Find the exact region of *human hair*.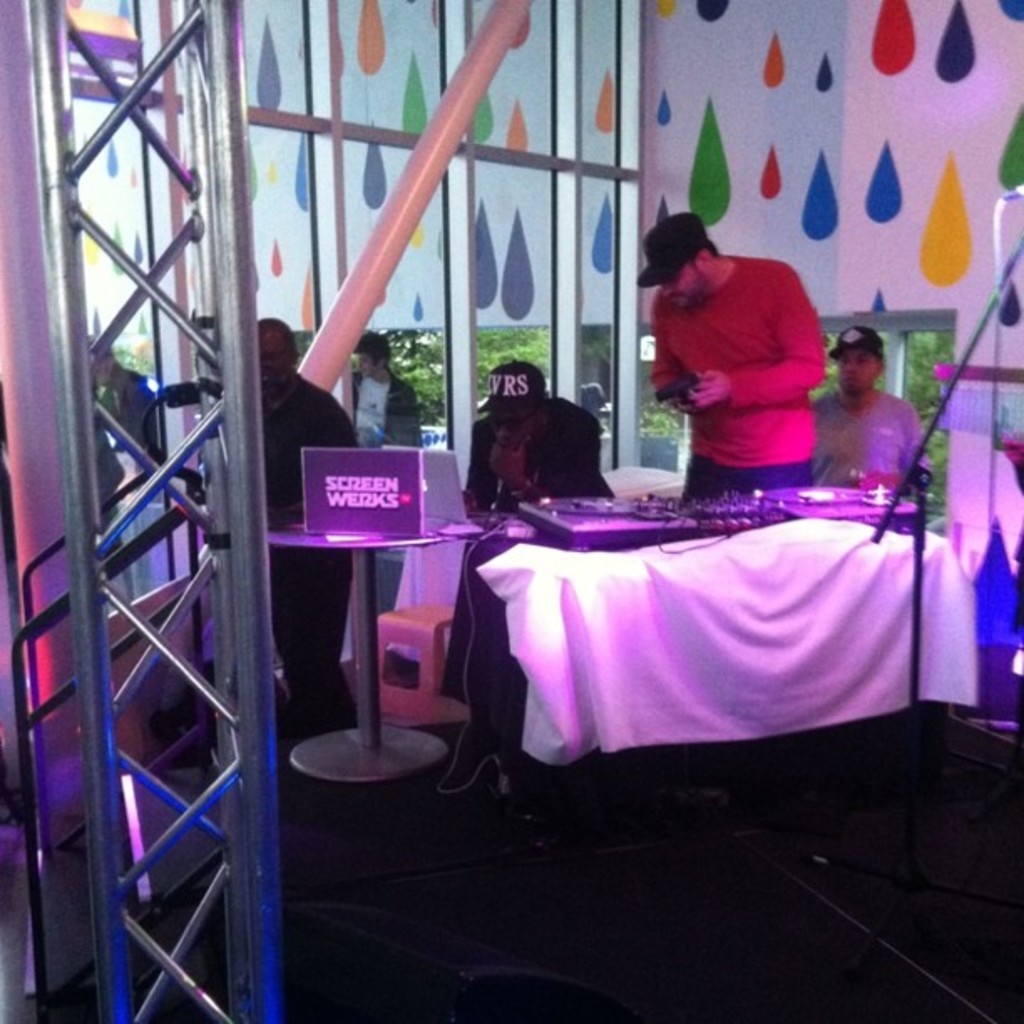
Exact region: (x1=351, y1=331, x2=392, y2=365).
